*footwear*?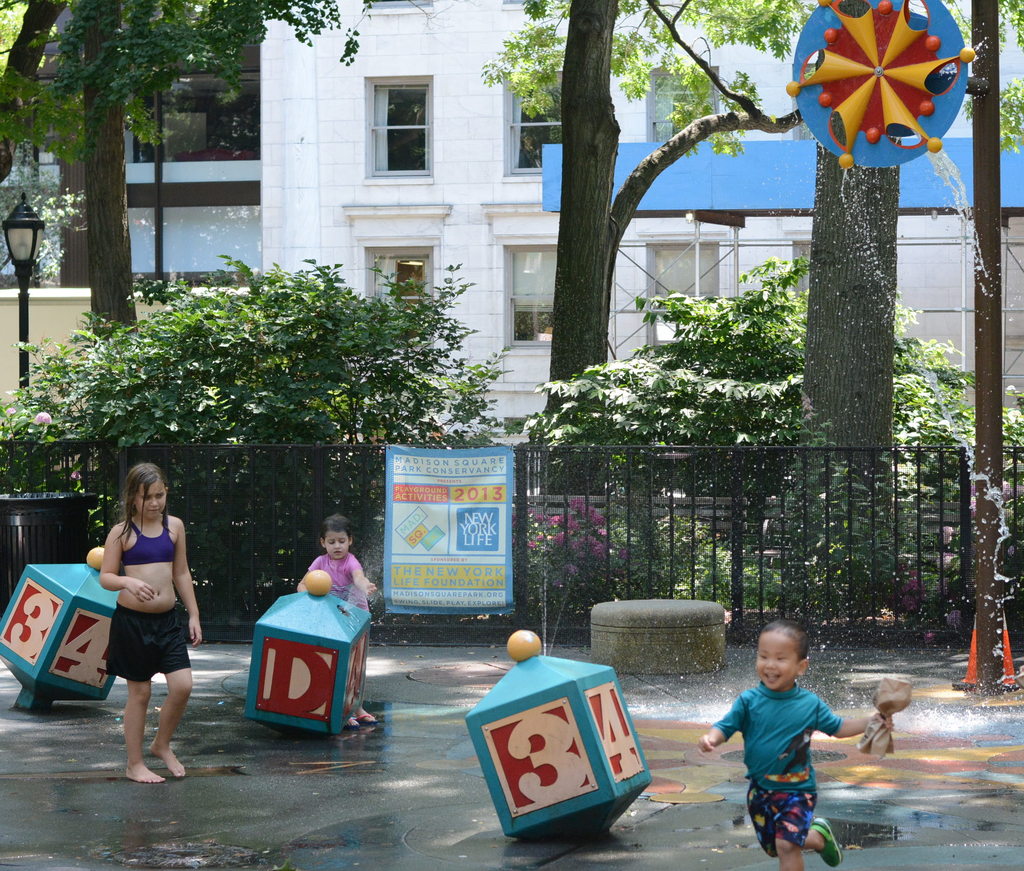
356,713,380,723
